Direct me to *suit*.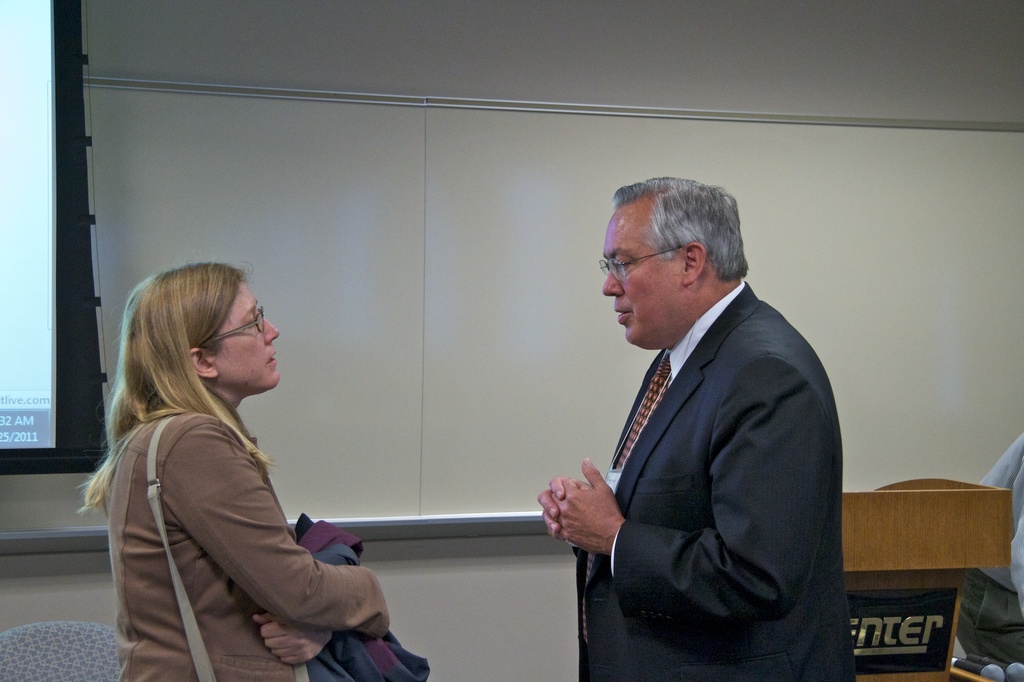
Direction: <region>533, 221, 811, 677</region>.
